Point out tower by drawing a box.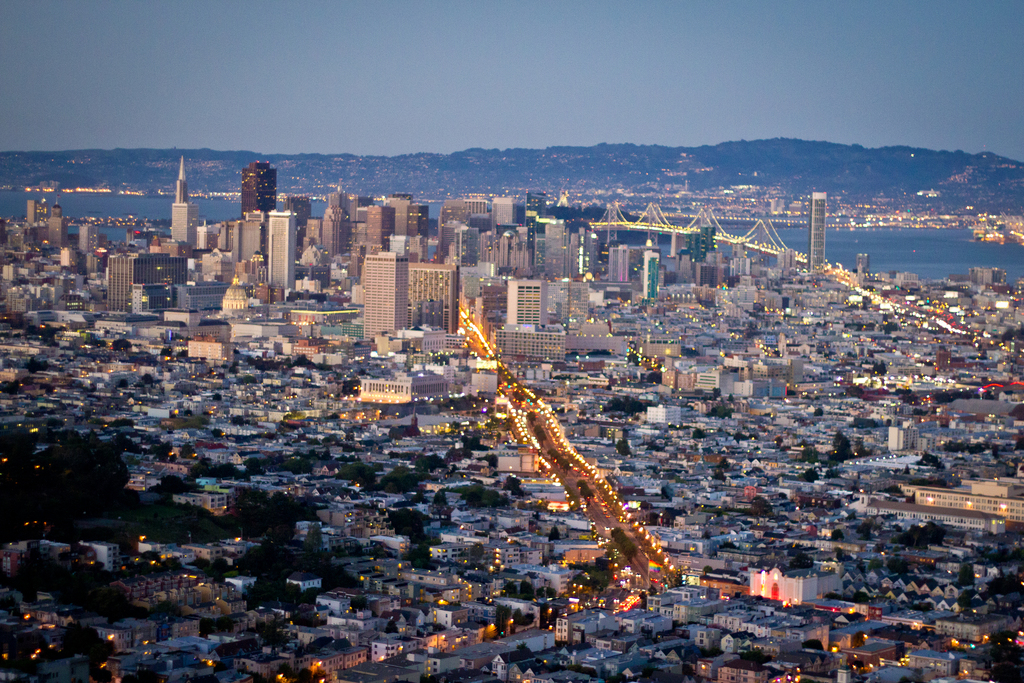
bbox(477, 199, 488, 231).
